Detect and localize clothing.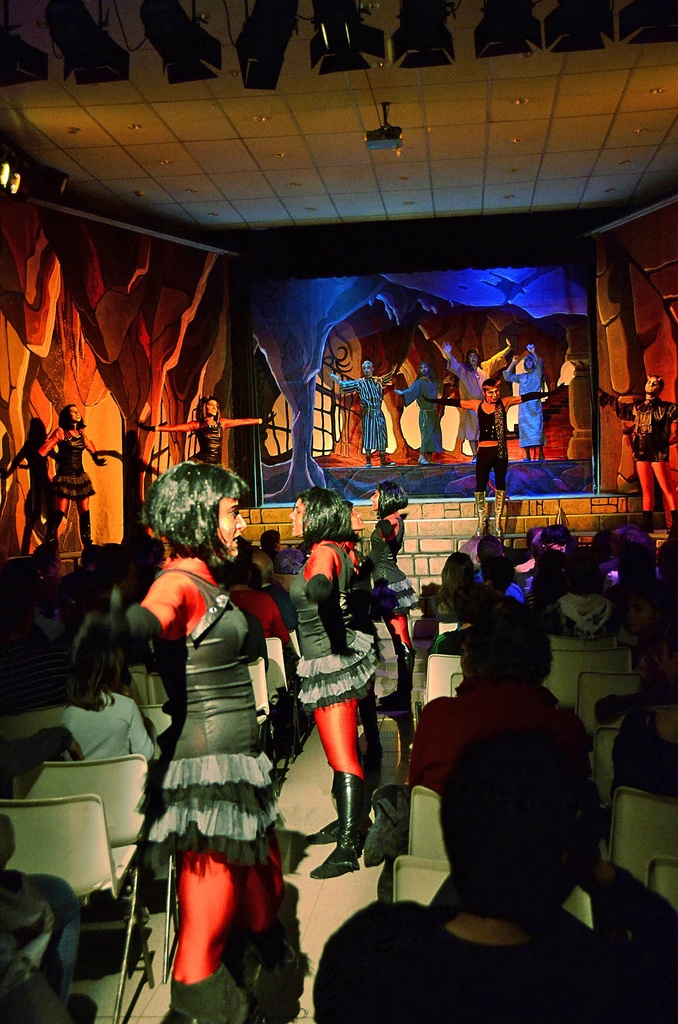
Localized at l=547, t=584, r=611, b=638.
